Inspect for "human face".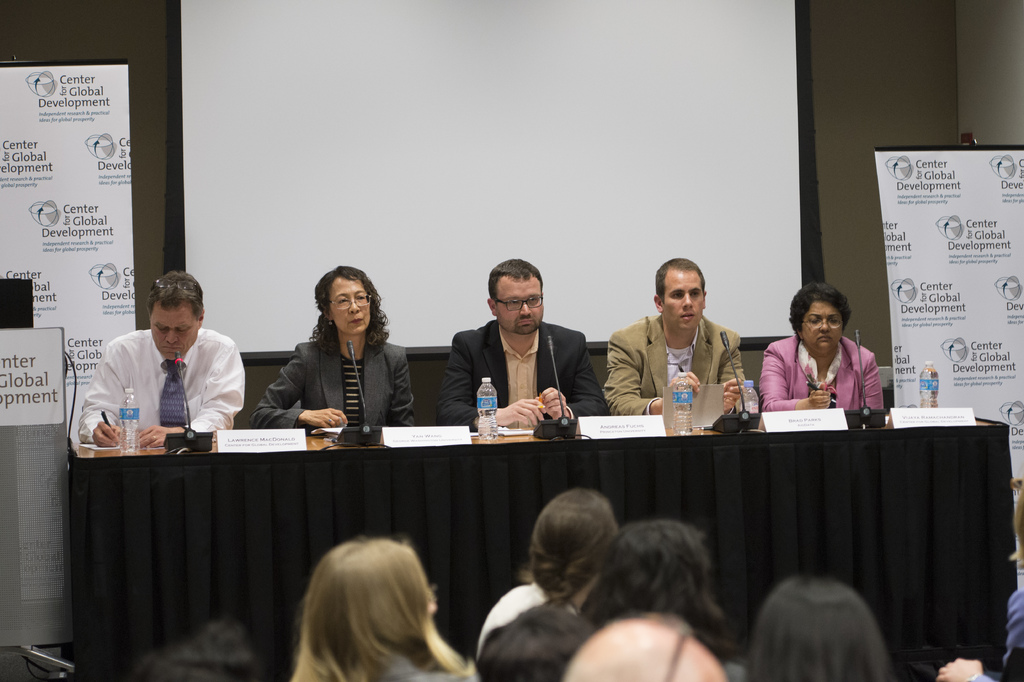
Inspection: <box>801,301,844,351</box>.
